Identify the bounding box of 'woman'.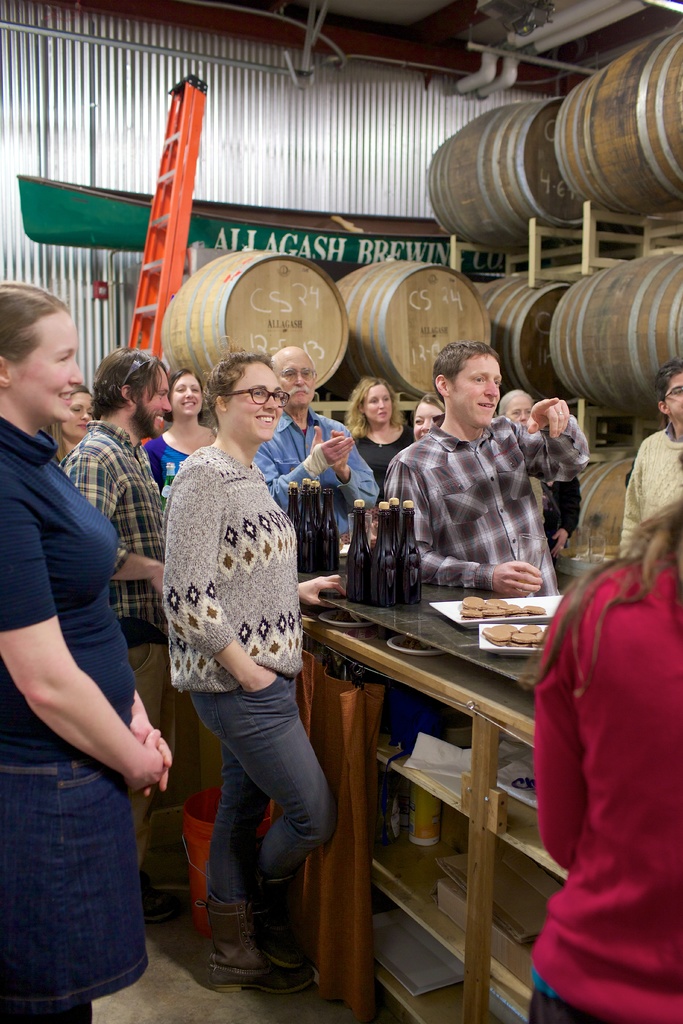
select_region(415, 389, 442, 443).
